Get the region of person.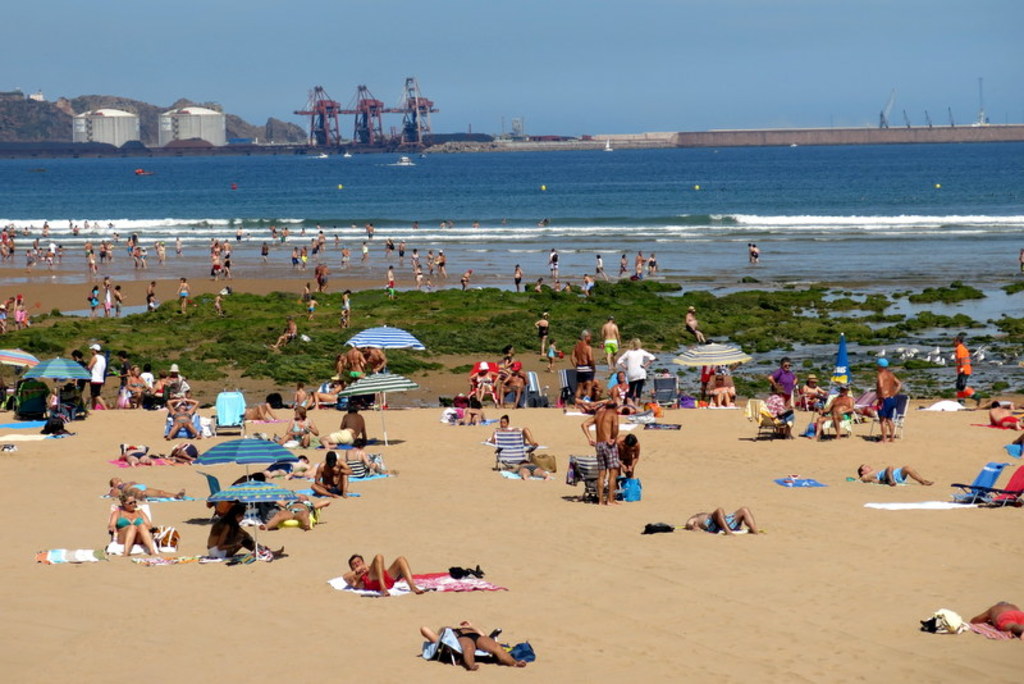
581/402/618/506.
